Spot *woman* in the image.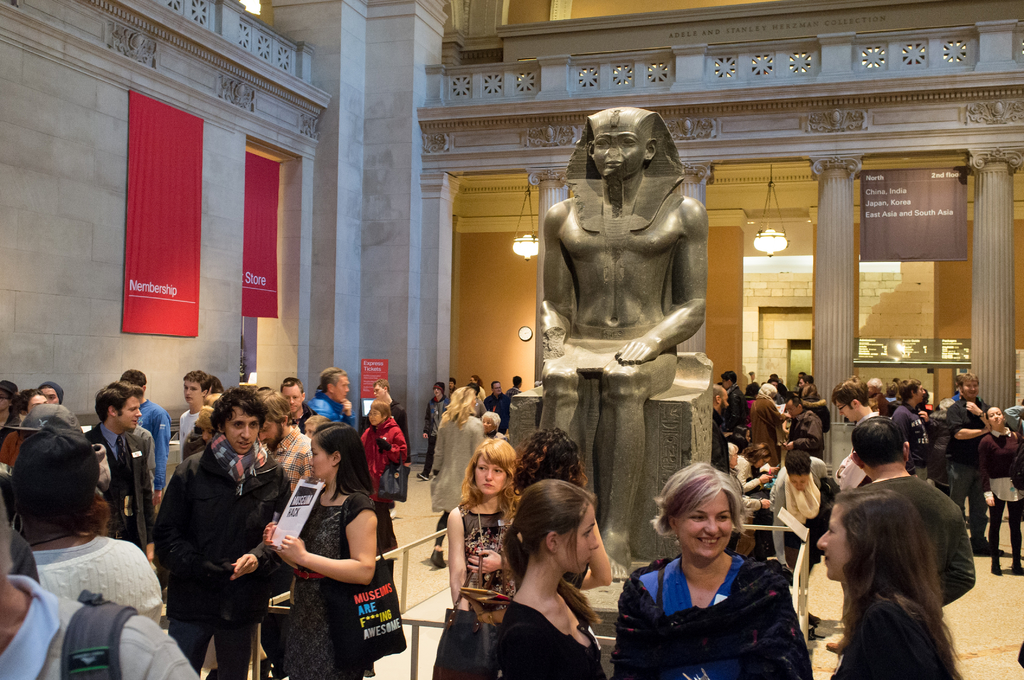
*woman* found at detection(751, 382, 792, 462).
